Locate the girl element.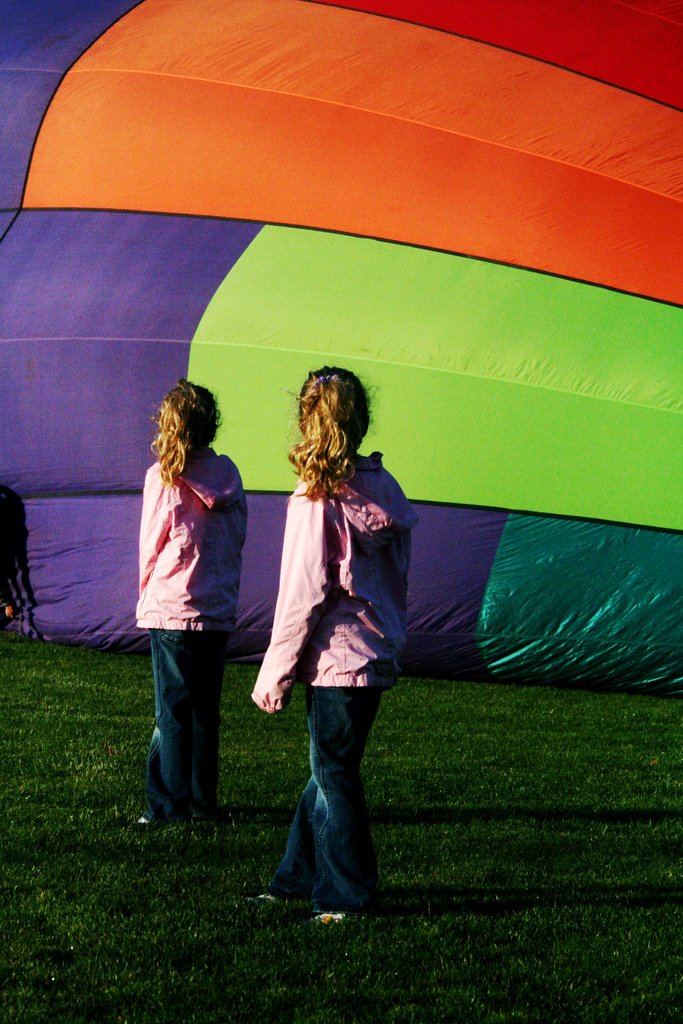
Element bbox: detection(128, 379, 247, 820).
